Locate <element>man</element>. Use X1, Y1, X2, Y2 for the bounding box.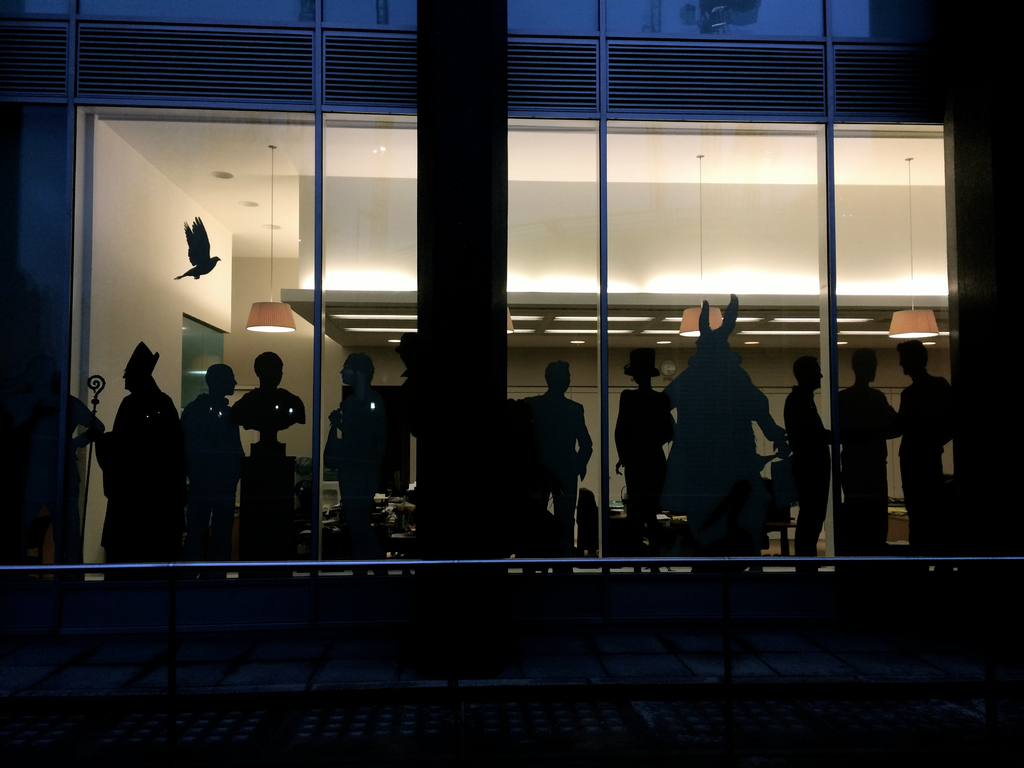
844, 345, 902, 589.
